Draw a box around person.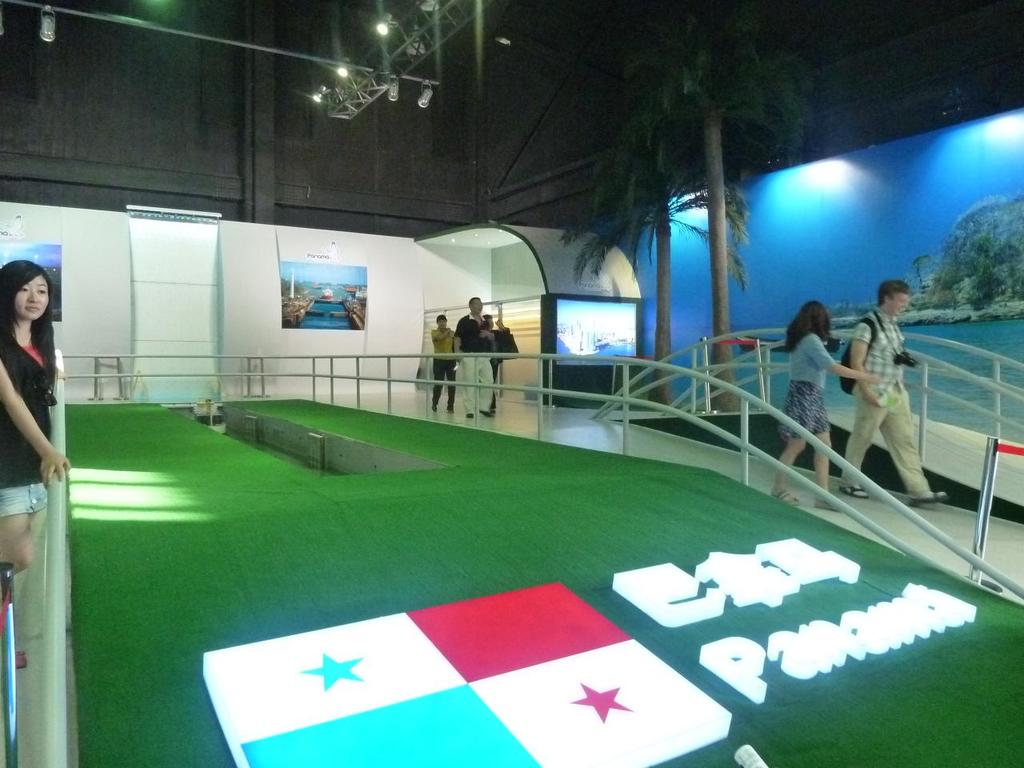
bbox=[847, 277, 938, 513].
